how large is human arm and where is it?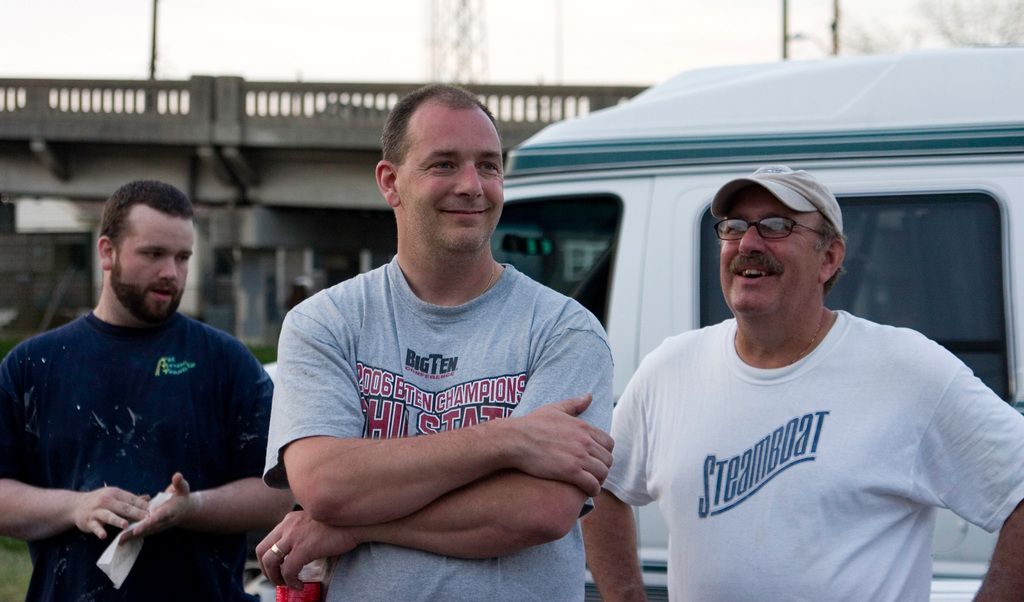
Bounding box: box=[926, 335, 1023, 601].
